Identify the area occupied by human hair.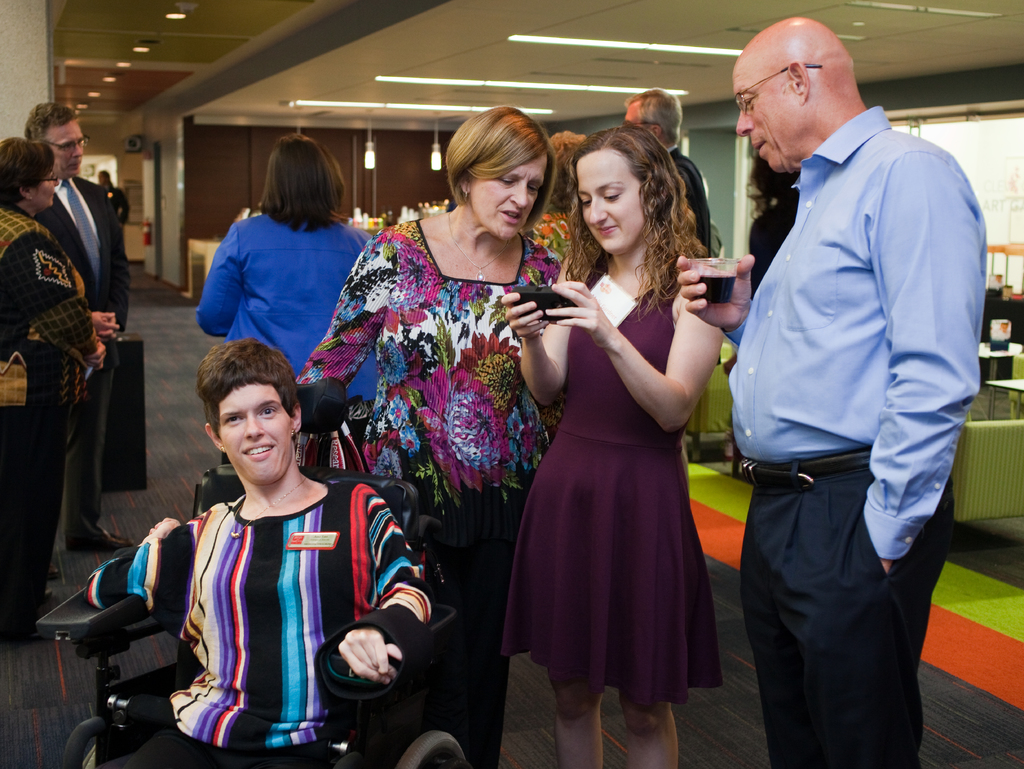
Area: Rect(24, 101, 79, 145).
